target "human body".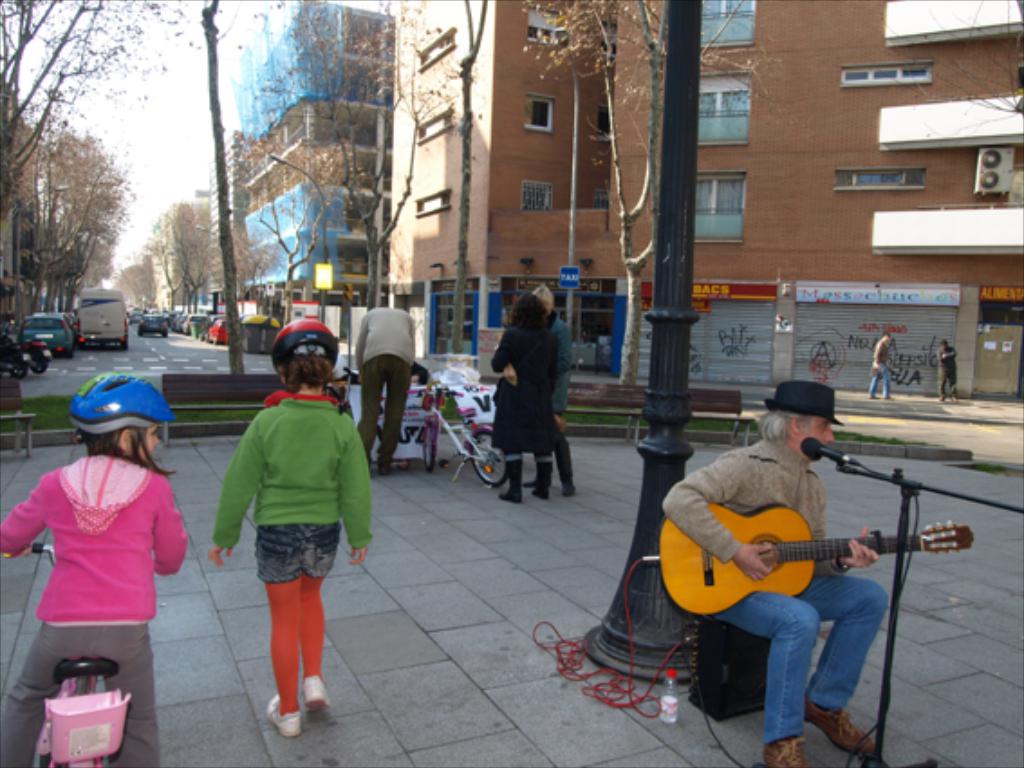
Target region: pyautogui.locateOnScreen(0, 426, 191, 766).
